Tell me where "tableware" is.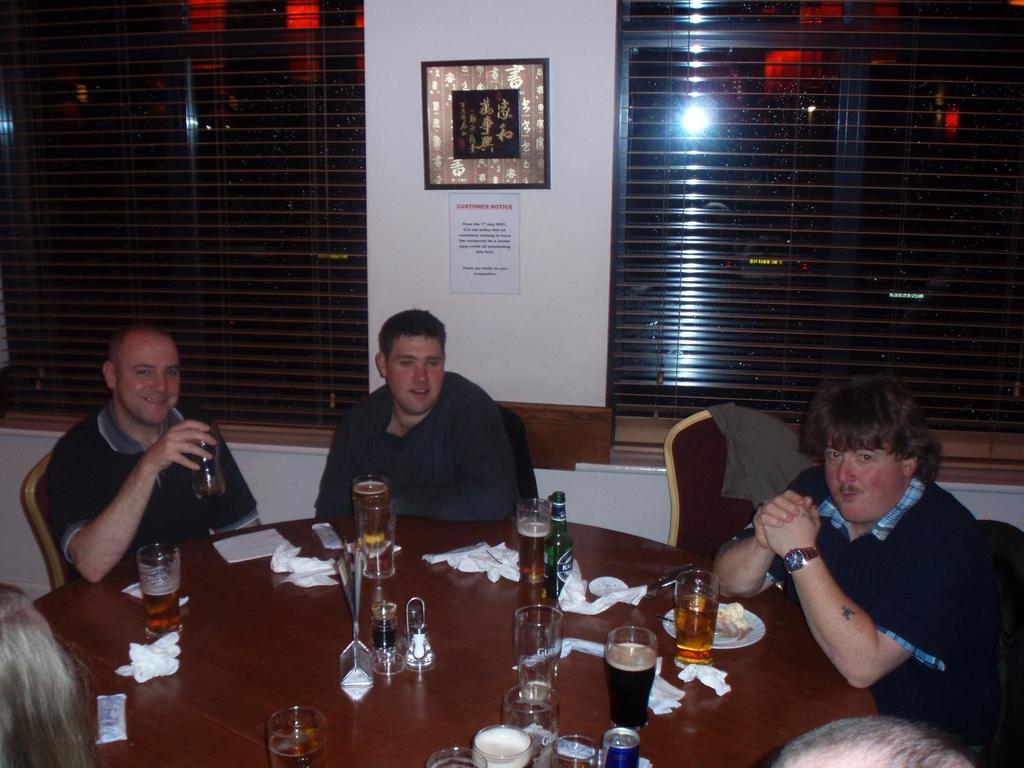
"tableware" is at 677, 570, 712, 666.
